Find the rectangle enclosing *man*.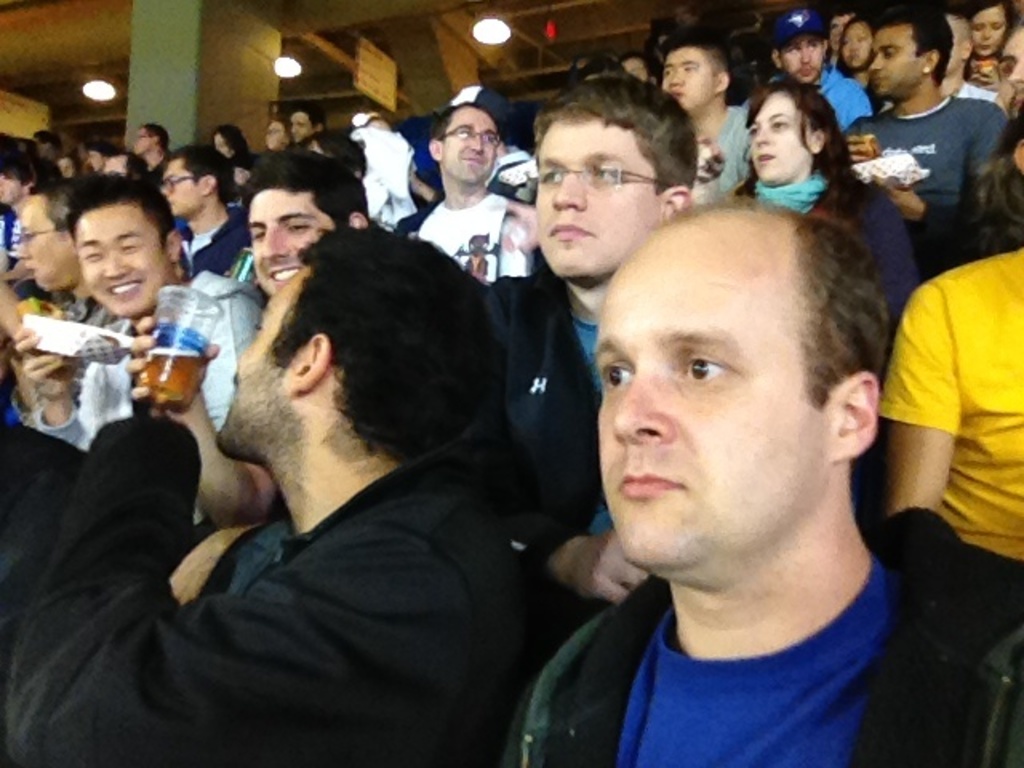
crop(398, 82, 539, 322).
